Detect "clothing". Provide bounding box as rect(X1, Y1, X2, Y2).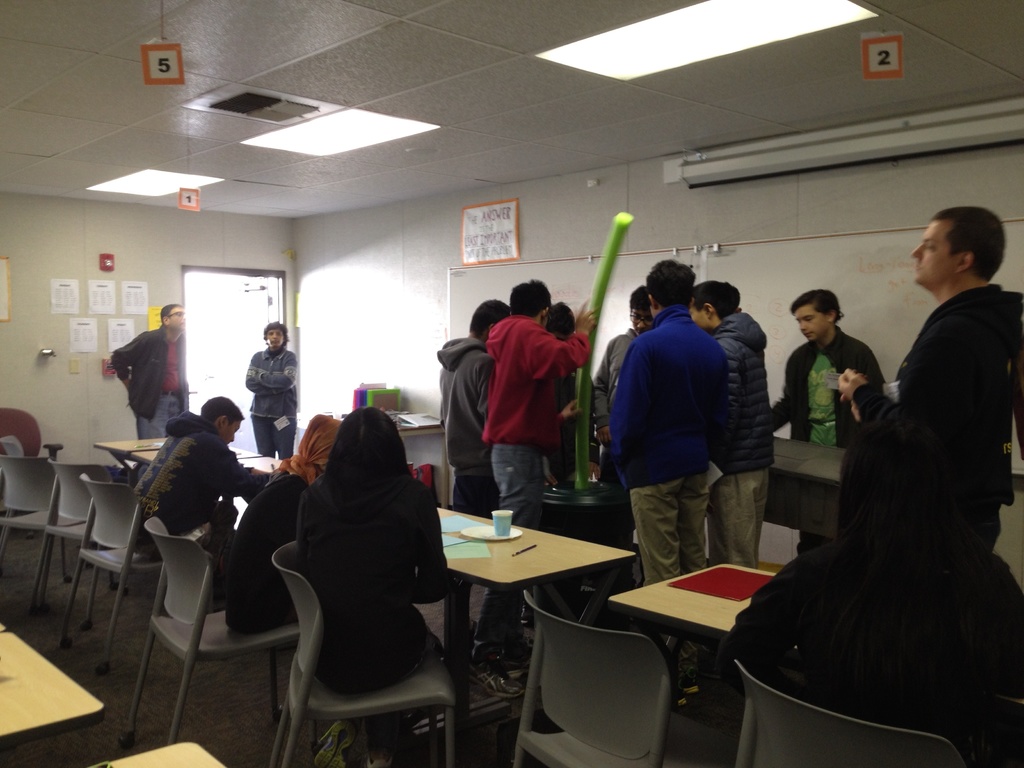
rect(106, 324, 201, 438).
